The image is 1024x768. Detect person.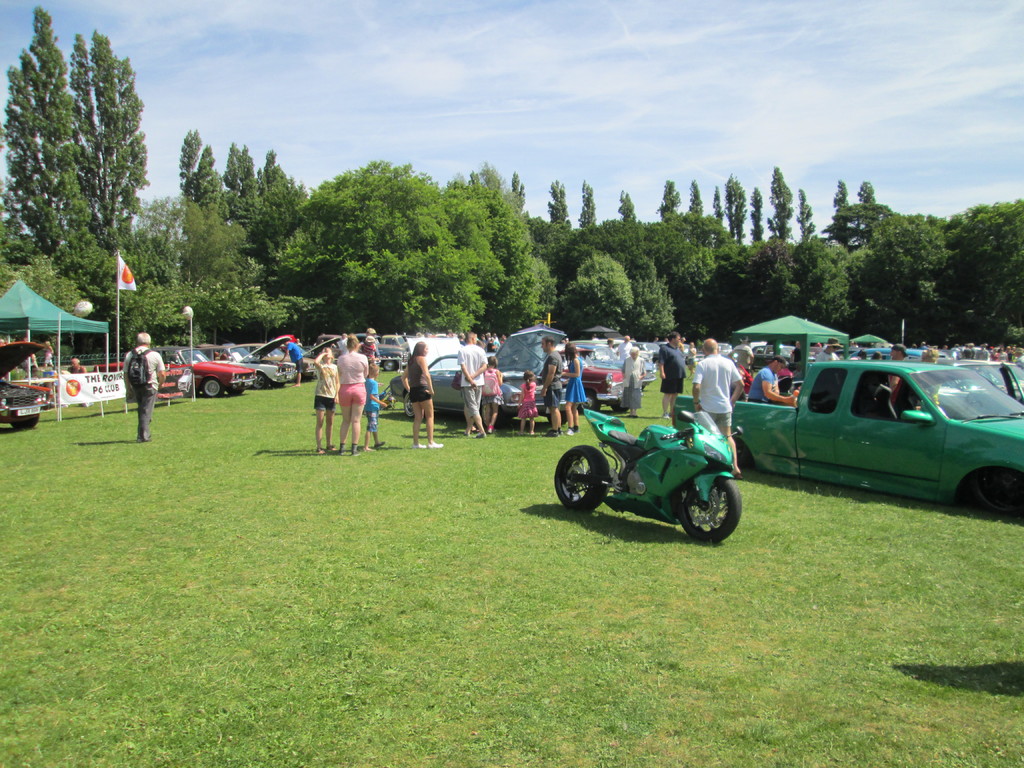
Detection: <bbox>652, 328, 691, 408</bbox>.
